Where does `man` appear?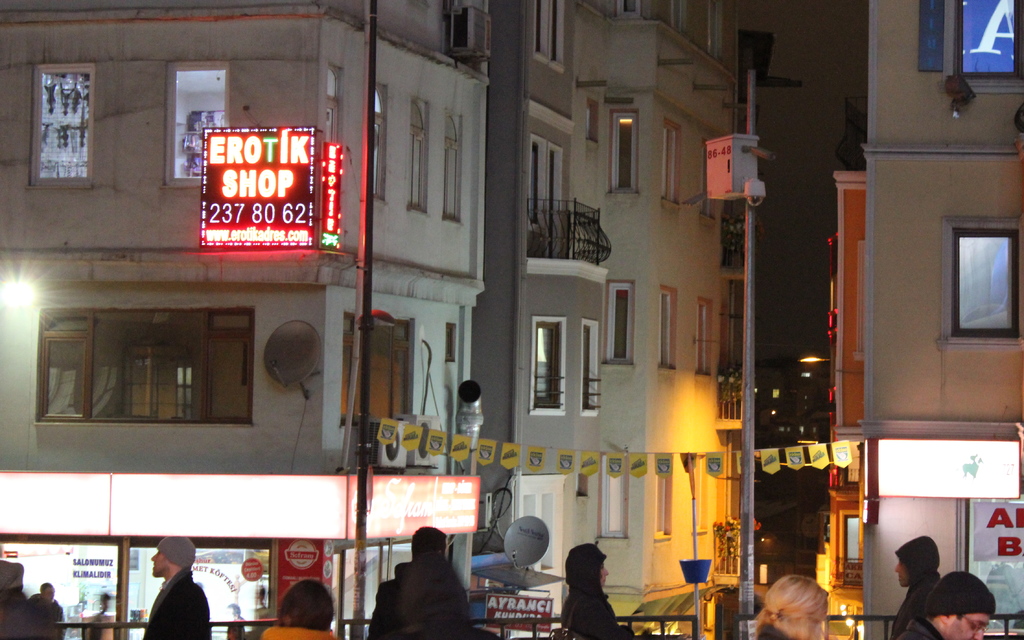
Appears at [left=899, top=570, right=997, bottom=639].
